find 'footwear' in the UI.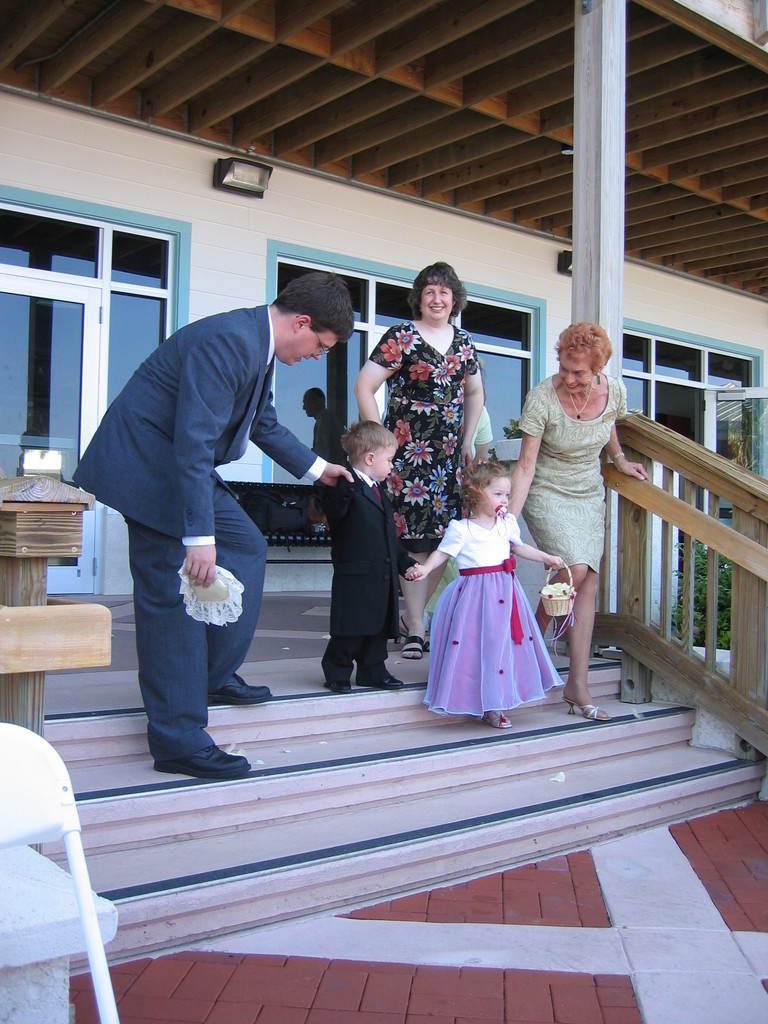
UI element at {"left": 403, "top": 633, "right": 428, "bottom": 659}.
